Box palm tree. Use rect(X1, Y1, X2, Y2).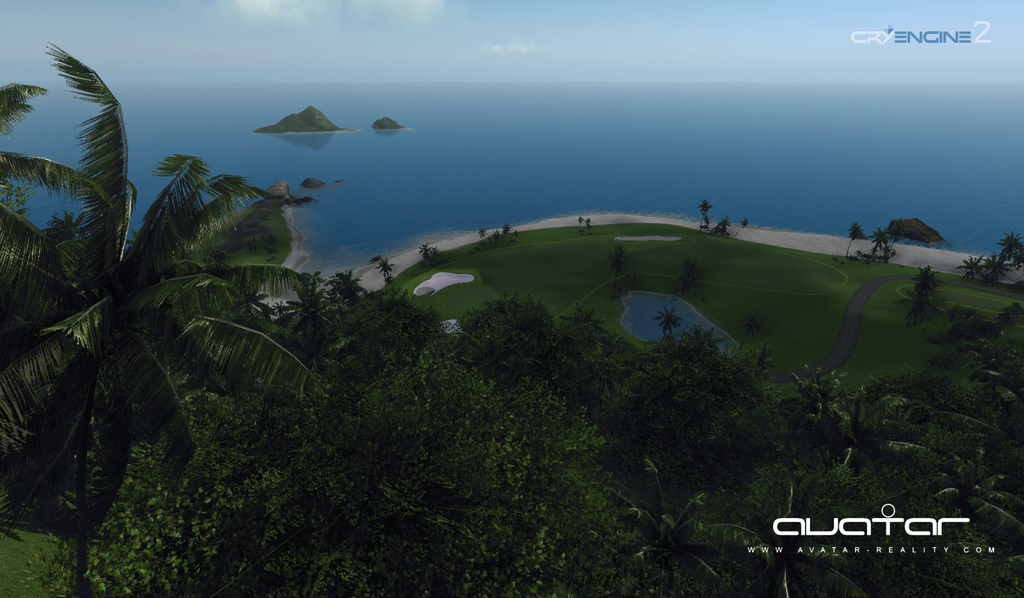
rect(698, 199, 712, 233).
